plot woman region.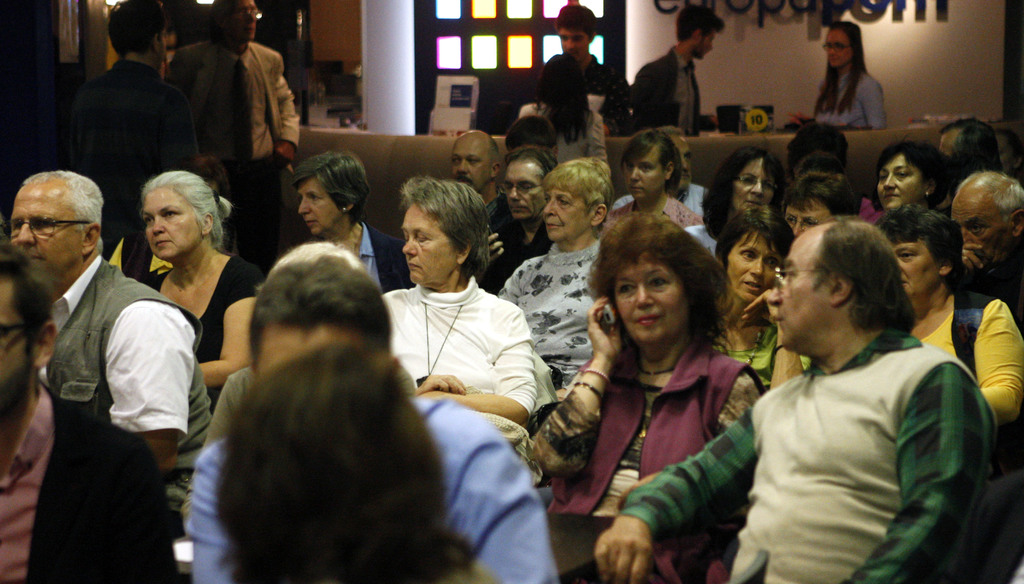
Plotted at (x1=380, y1=165, x2=545, y2=437).
